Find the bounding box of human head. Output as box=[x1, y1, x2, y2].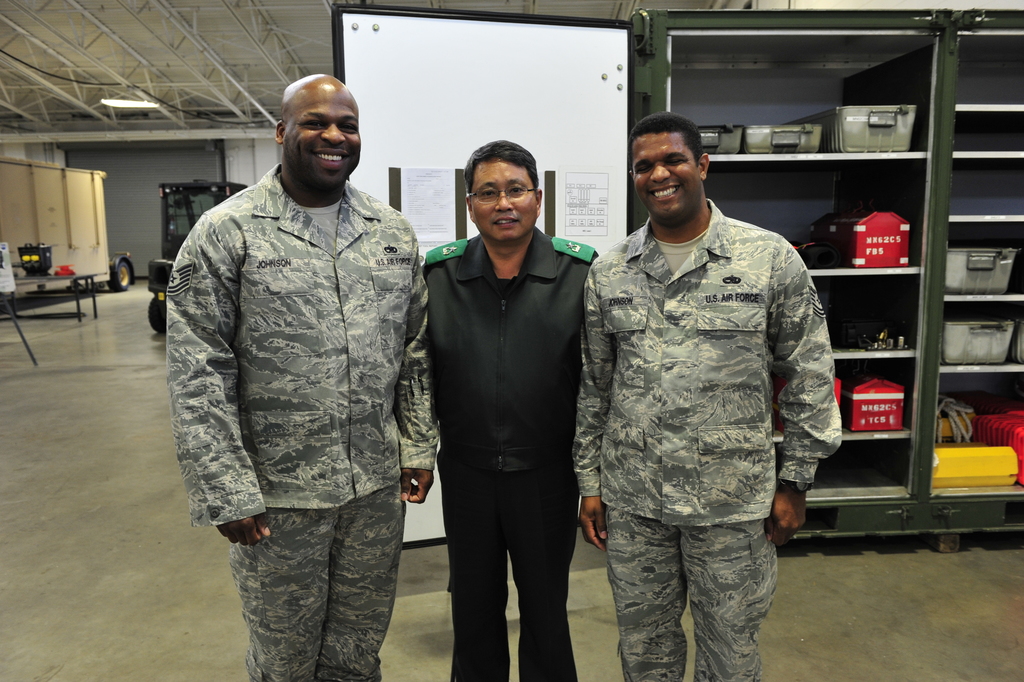
box=[461, 140, 542, 246].
